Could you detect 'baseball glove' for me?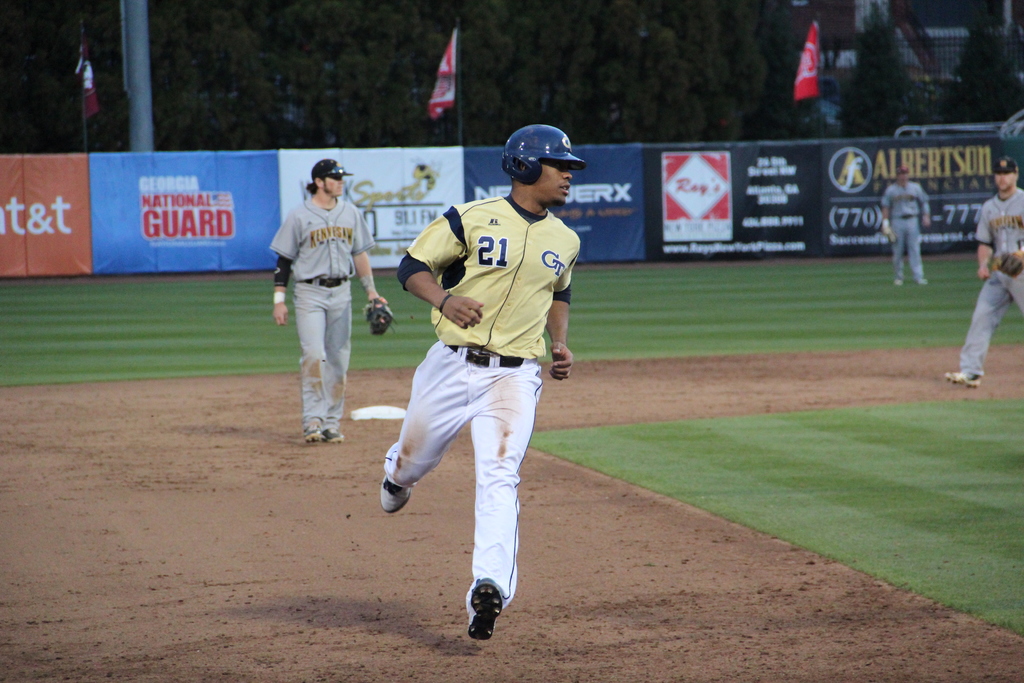
Detection result: locate(993, 253, 1023, 279).
